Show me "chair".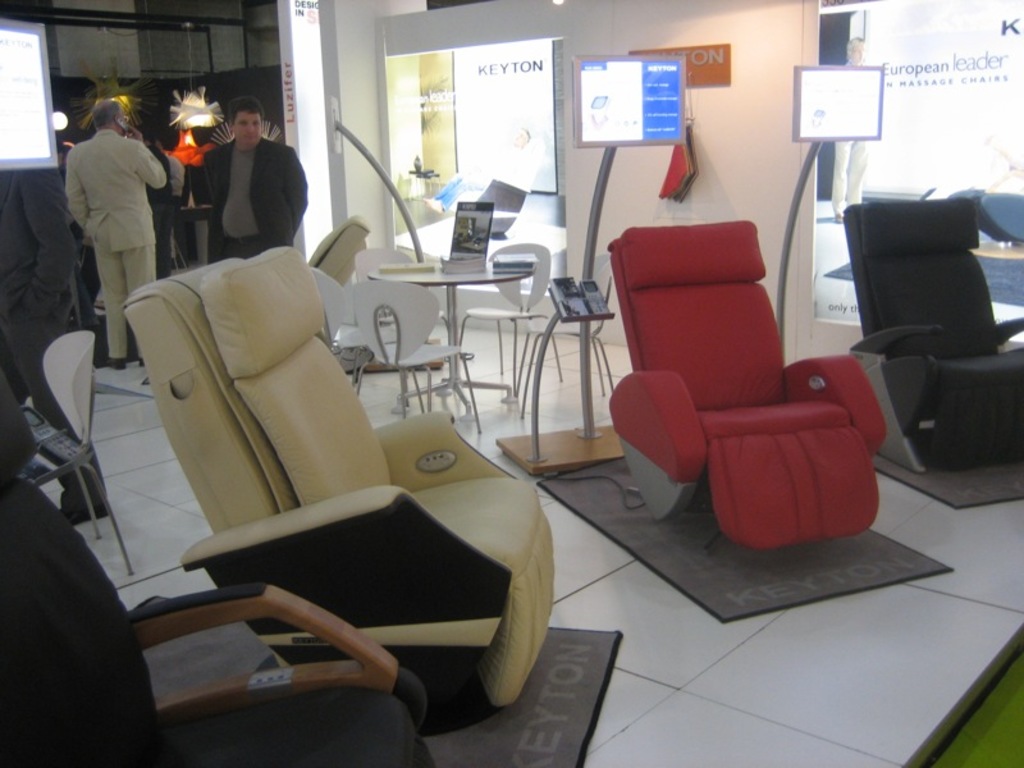
"chair" is here: region(454, 243, 558, 398).
